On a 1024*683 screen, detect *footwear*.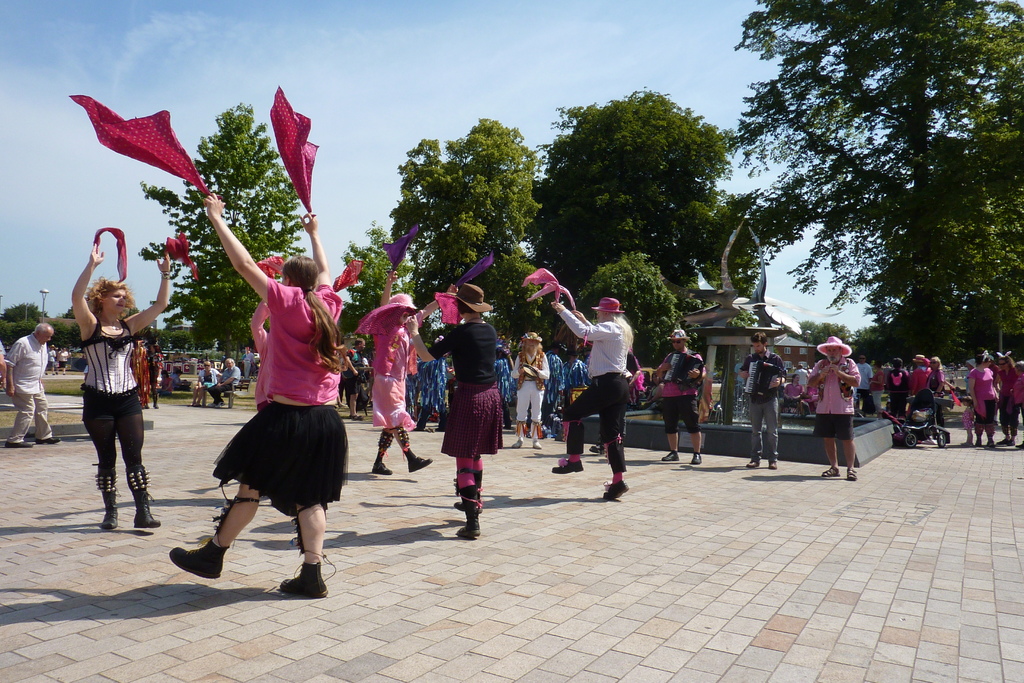
<bbox>262, 541, 324, 606</bbox>.
